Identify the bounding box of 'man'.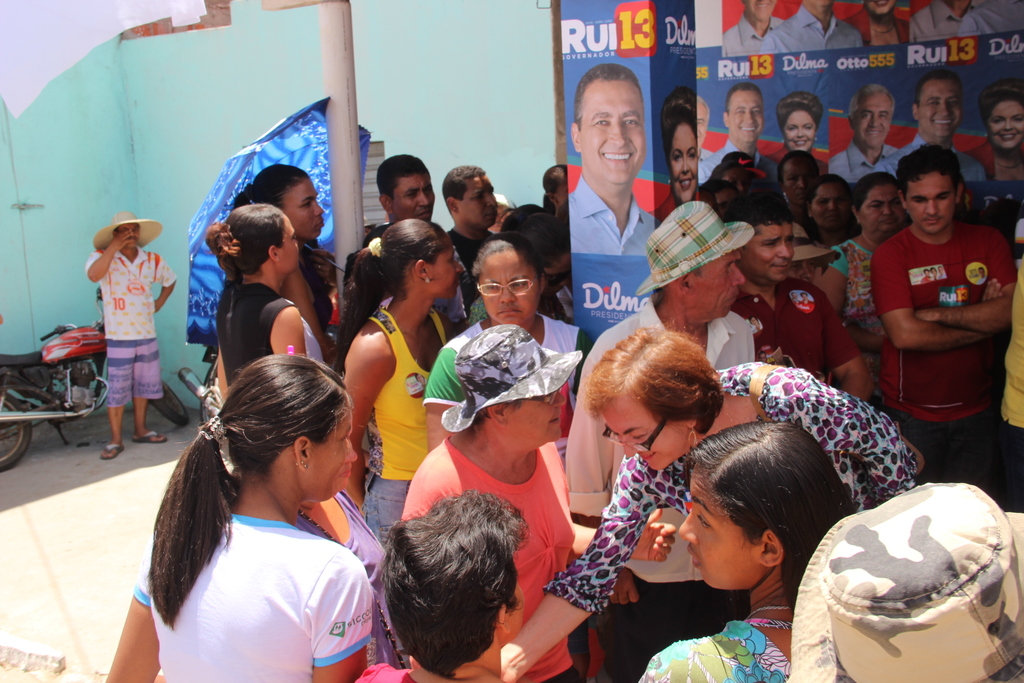
box=[830, 81, 901, 190].
